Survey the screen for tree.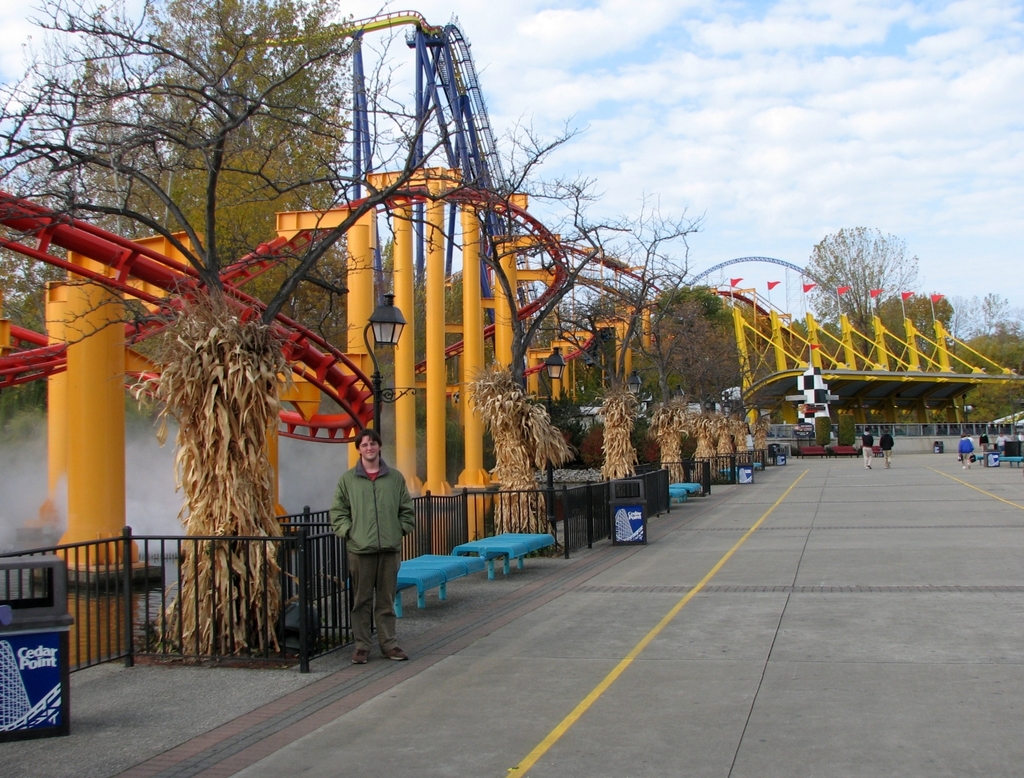
Survey found: {"x1": 0, "y1": 0, "x2": 364, "y2": 365}.
